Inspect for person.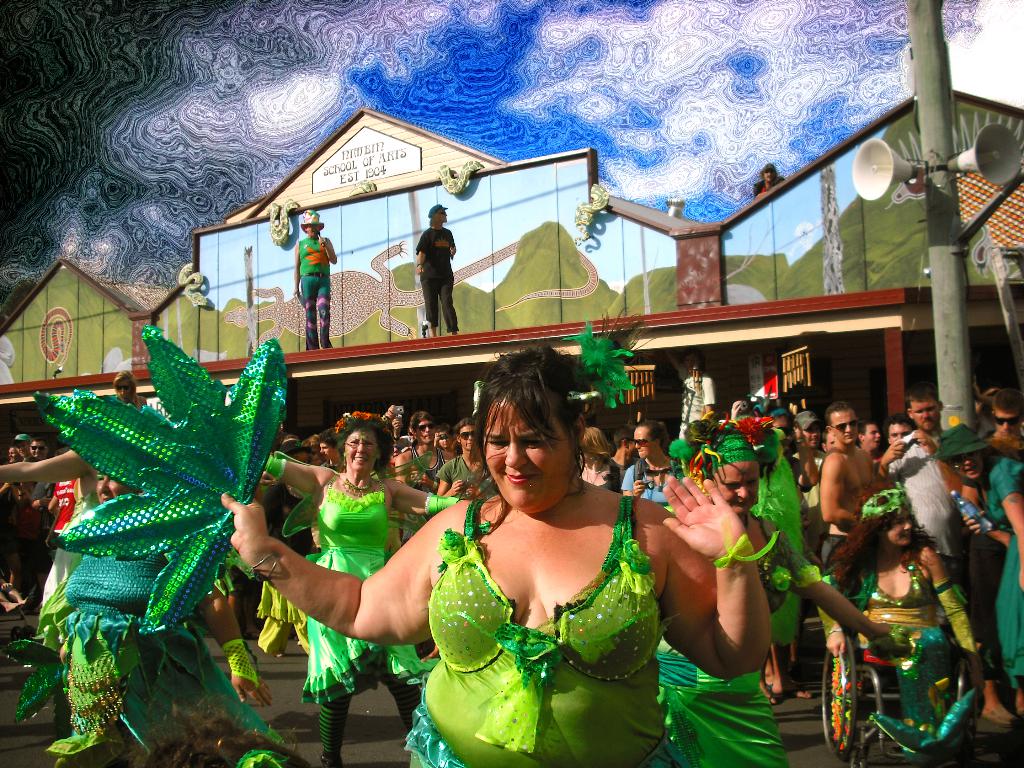
Inspection: <bbox>654, 420, 892, 767</bbox>.
